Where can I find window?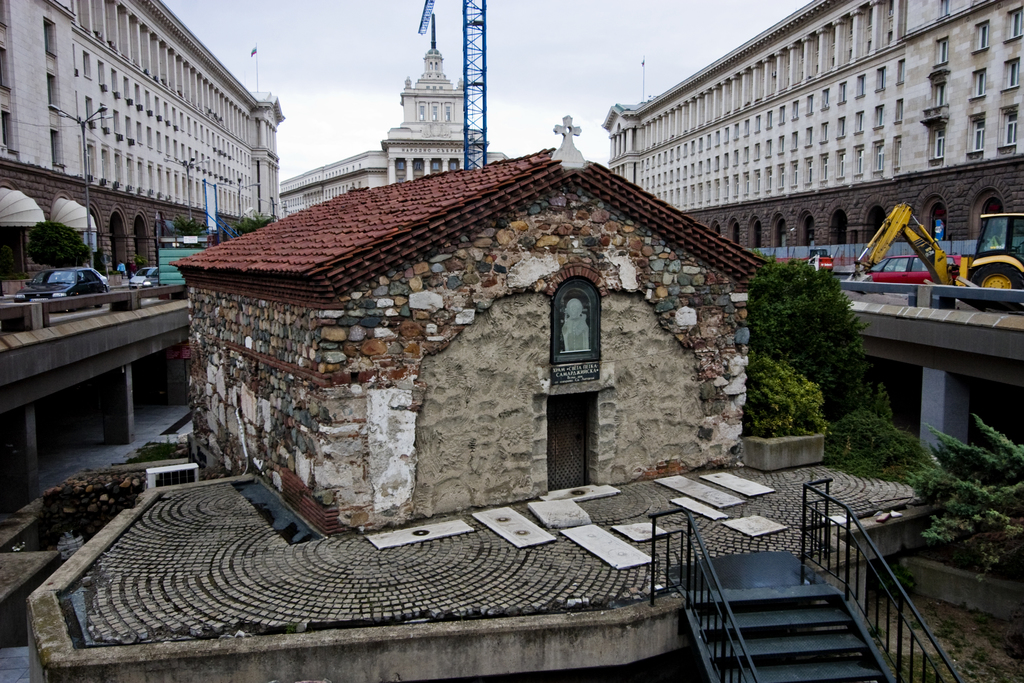
You can find it at (786, 160, 798, 188).
